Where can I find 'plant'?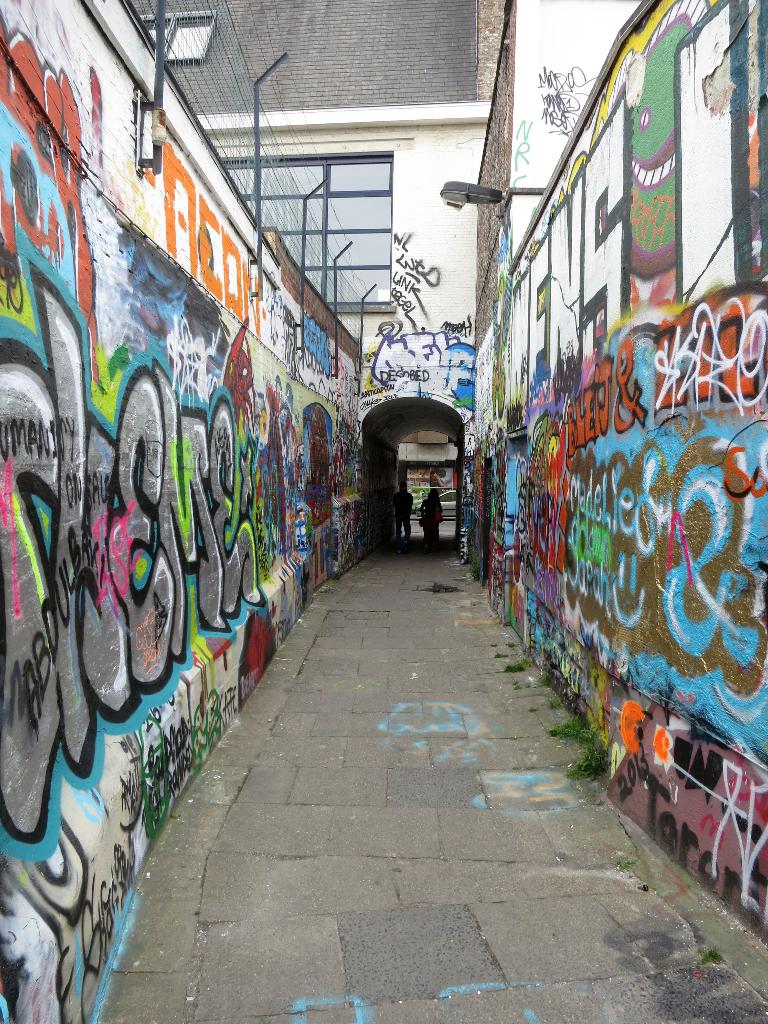
You can find it at locate(488, 639, 536, 686).
